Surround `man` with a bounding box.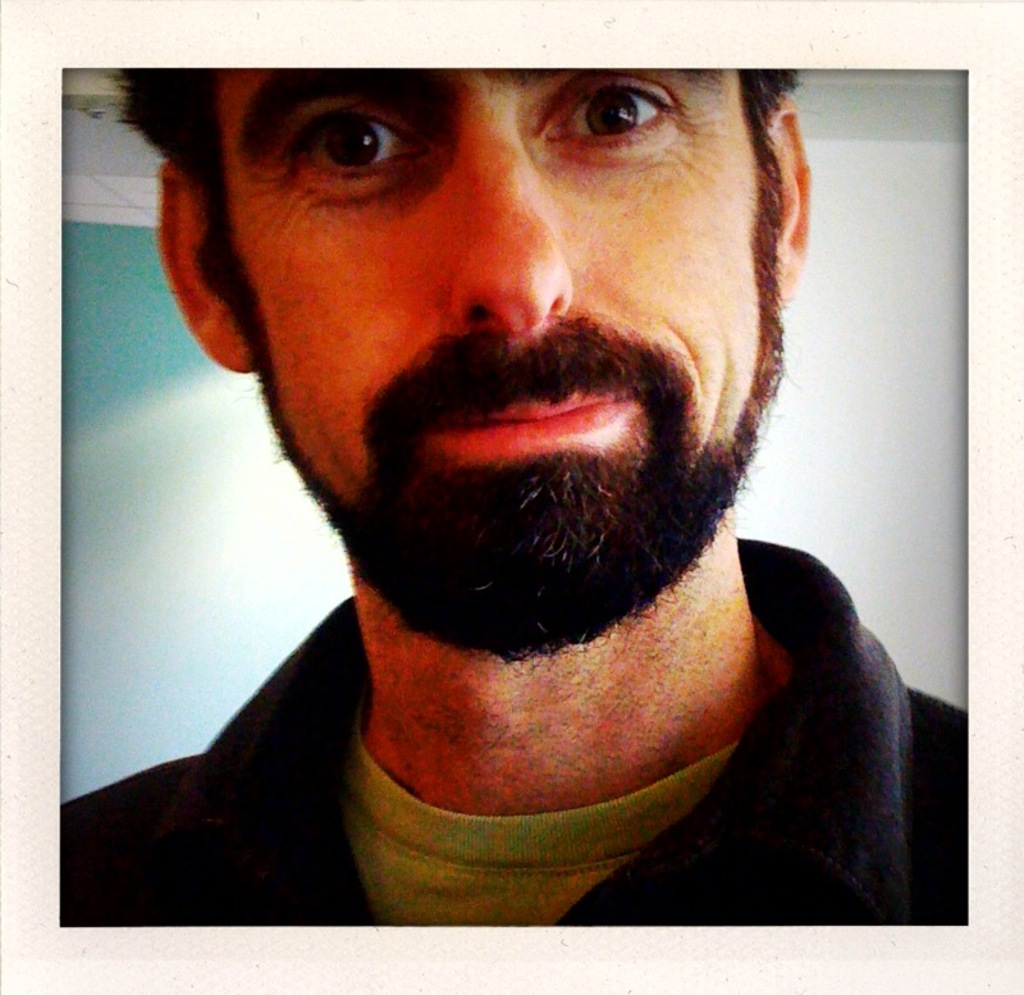
(x1=61, y1=67, x2=968, y2=930).
